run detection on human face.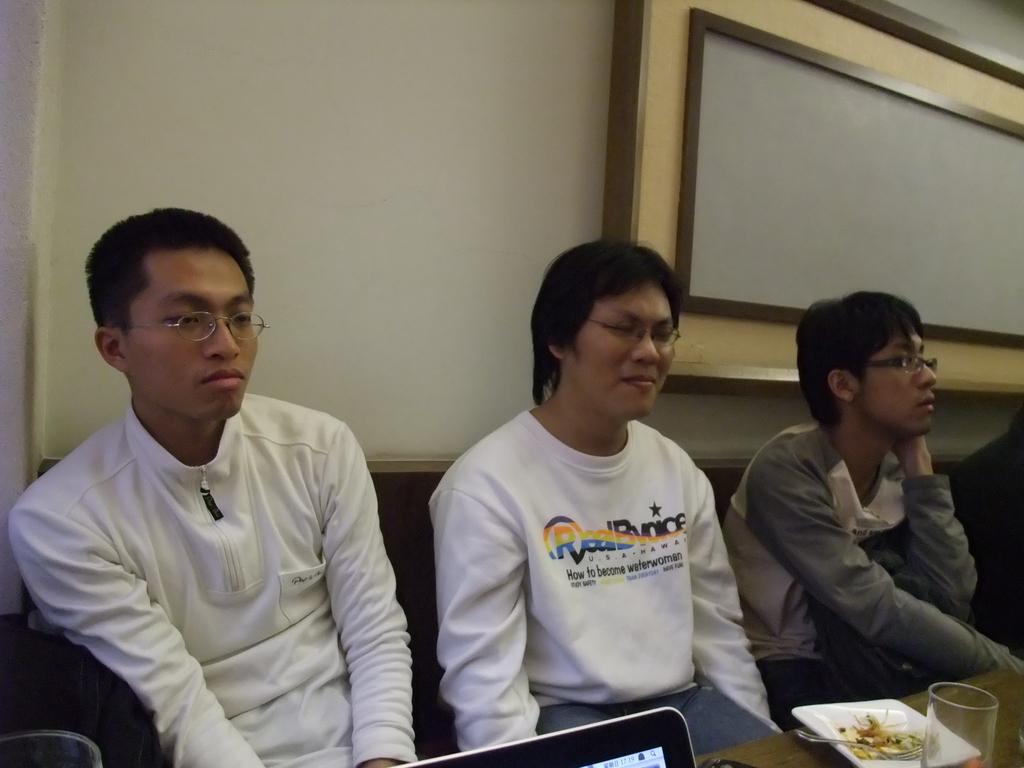
Result: 564/275/674/419.
